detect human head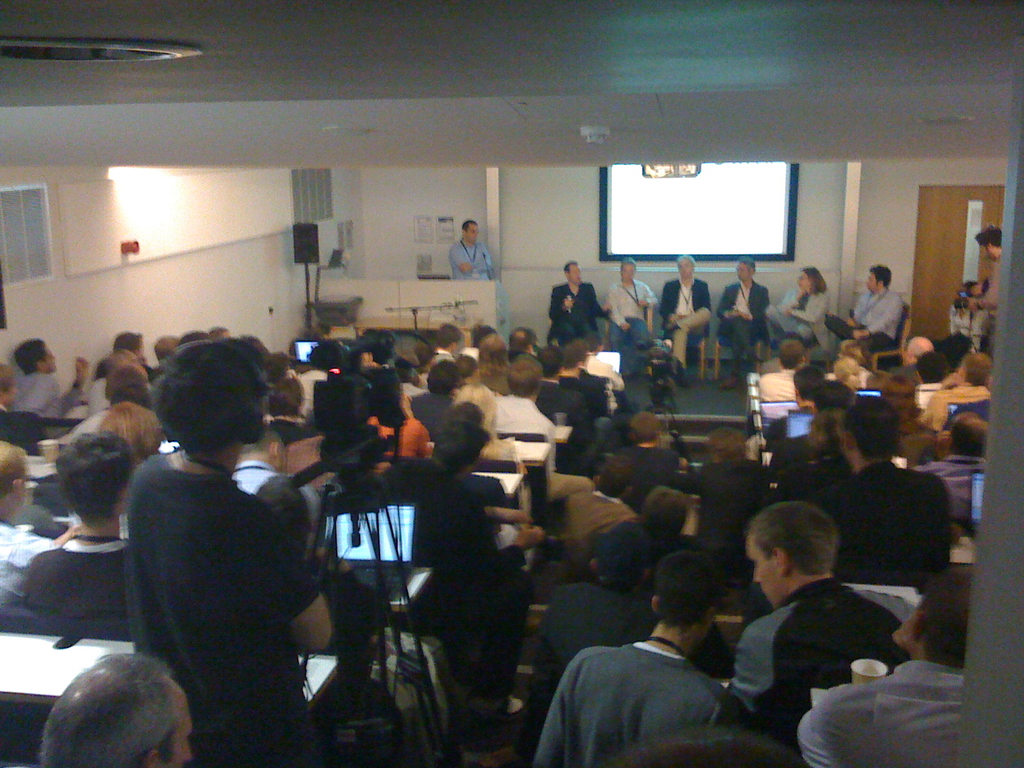
left=116, top=328, right=143, bottom=361
